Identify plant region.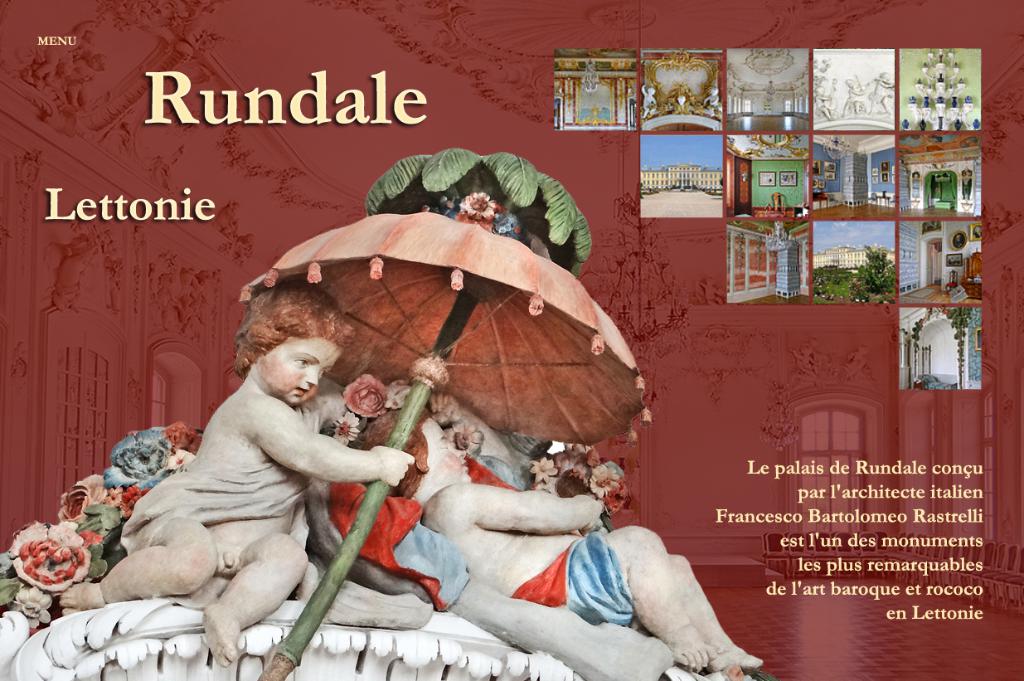
Region: box(811, 273, 855, 309).
